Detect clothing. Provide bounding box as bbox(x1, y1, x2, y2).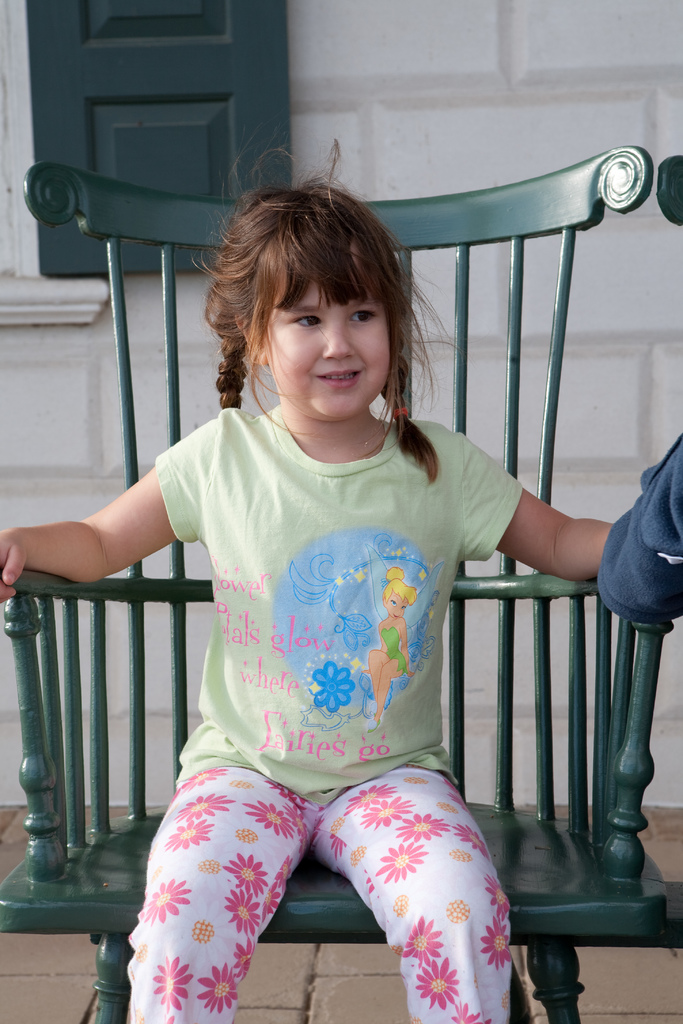
bbox(121, 396, 532, 1023).
